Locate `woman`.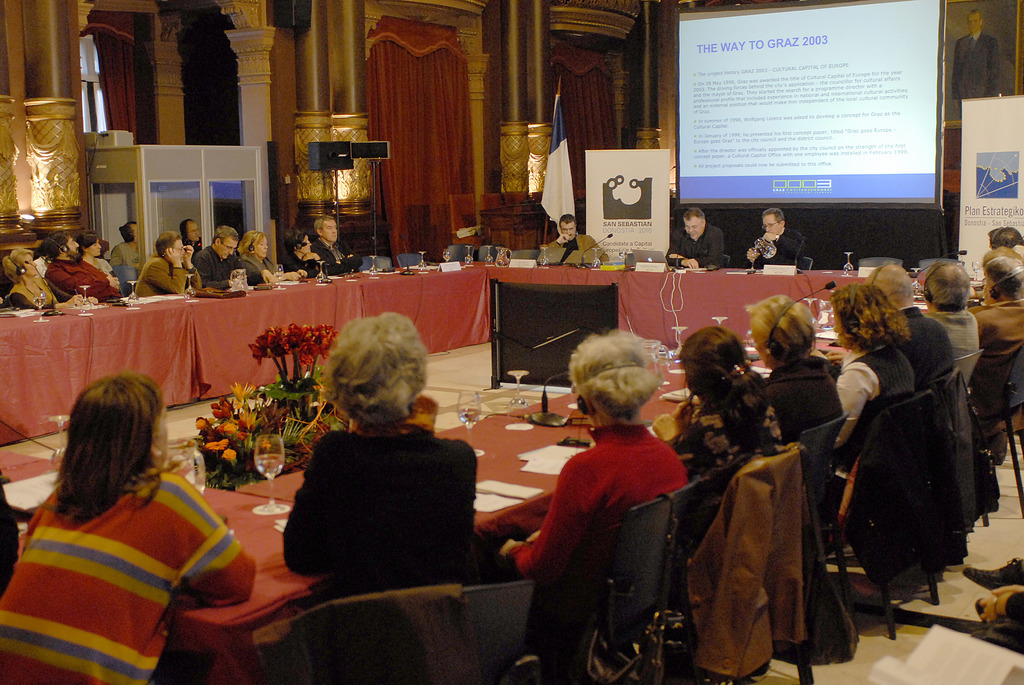
Bounding box: region(496, 333, 685, 651).
